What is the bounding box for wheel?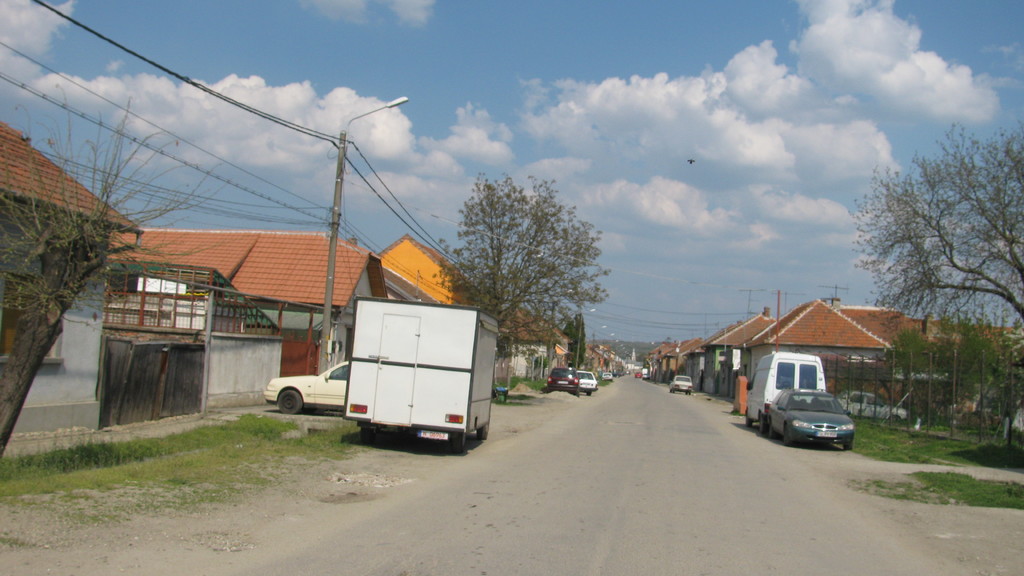
pyautogui.locateOnScreen(573, 389, 579, 397).
